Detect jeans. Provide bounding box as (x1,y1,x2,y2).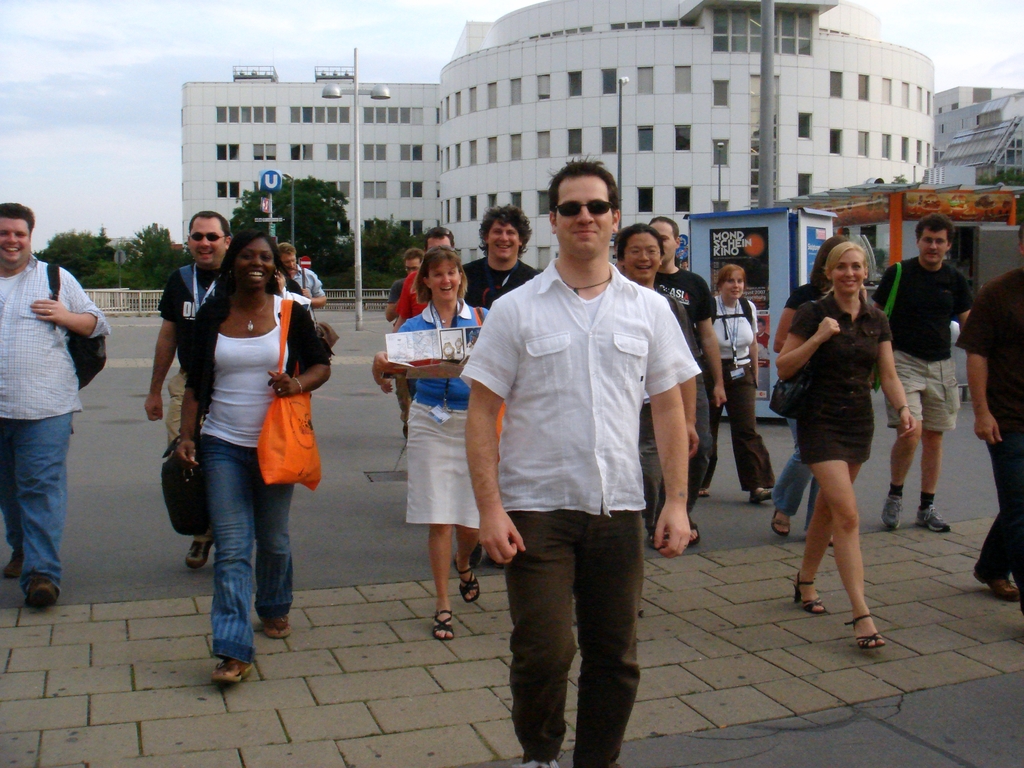
(726,369,779,492).
